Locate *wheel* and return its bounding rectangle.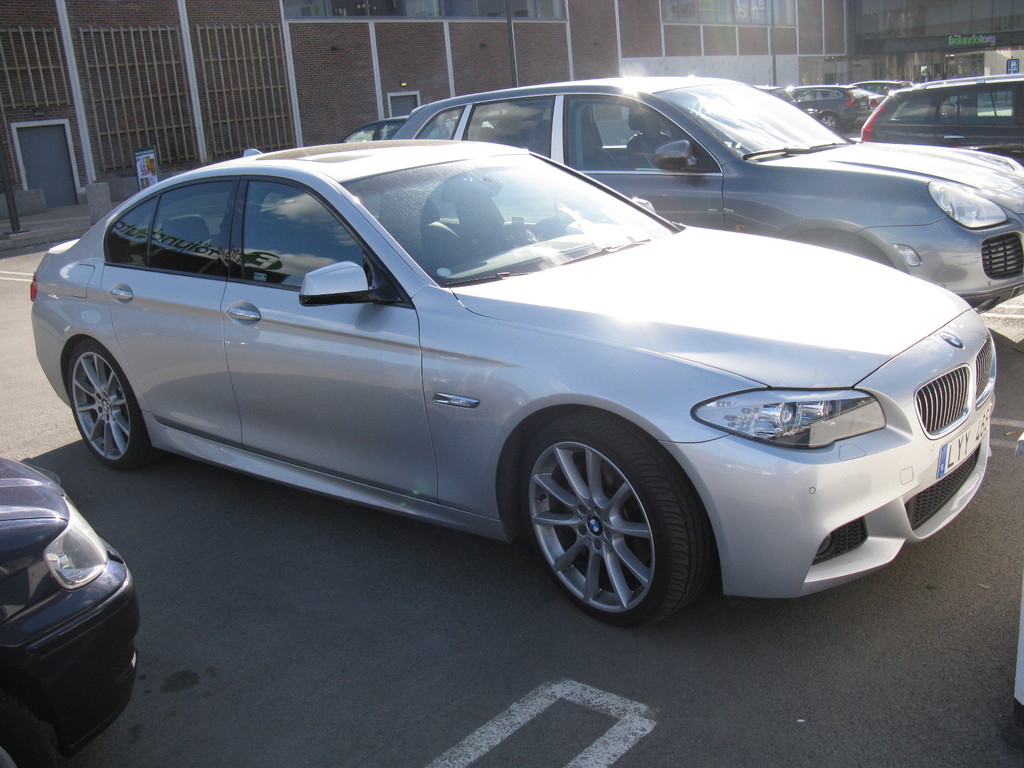
0/699/56/767.
